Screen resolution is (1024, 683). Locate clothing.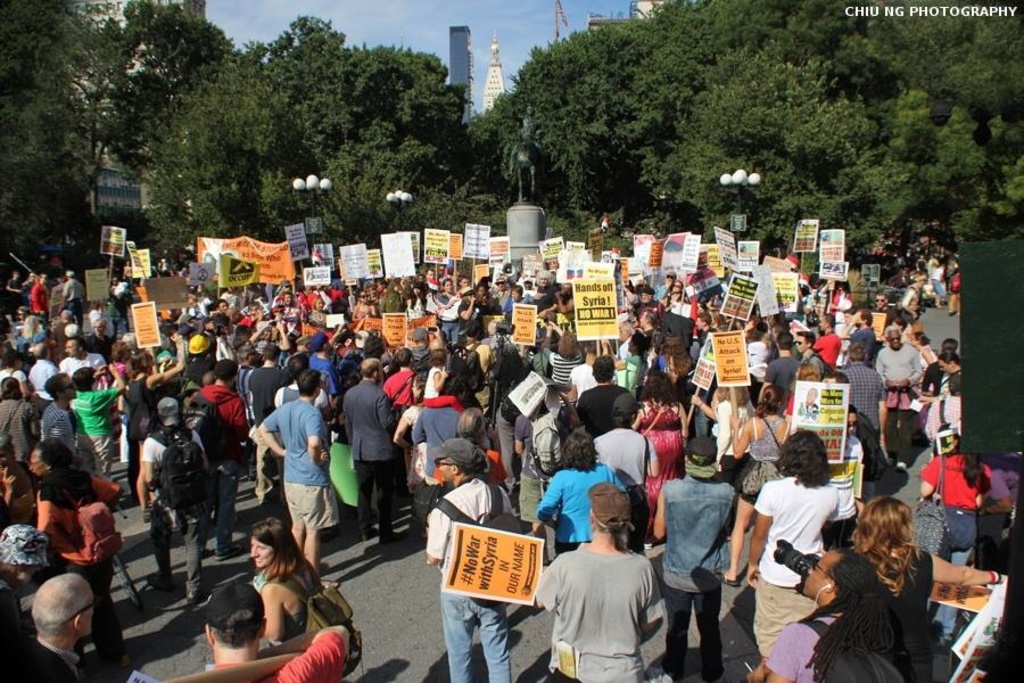
(left=540, top=355, right=586, bottom=382).
